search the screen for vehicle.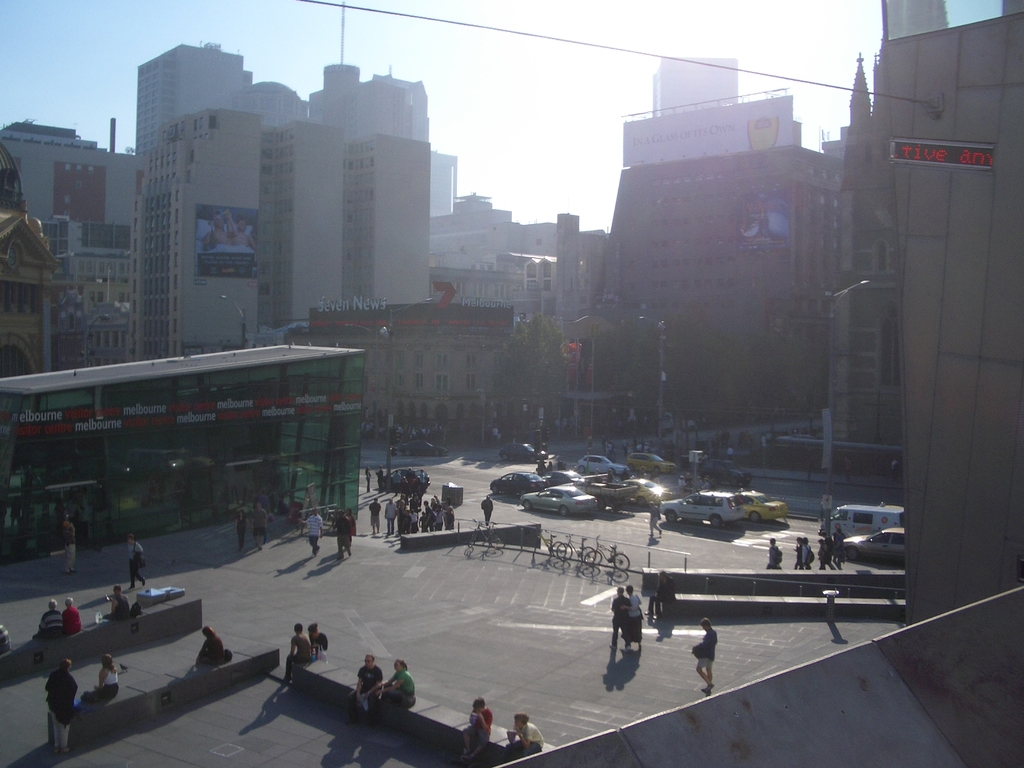
Found at region(516, 484, 604, 518).
